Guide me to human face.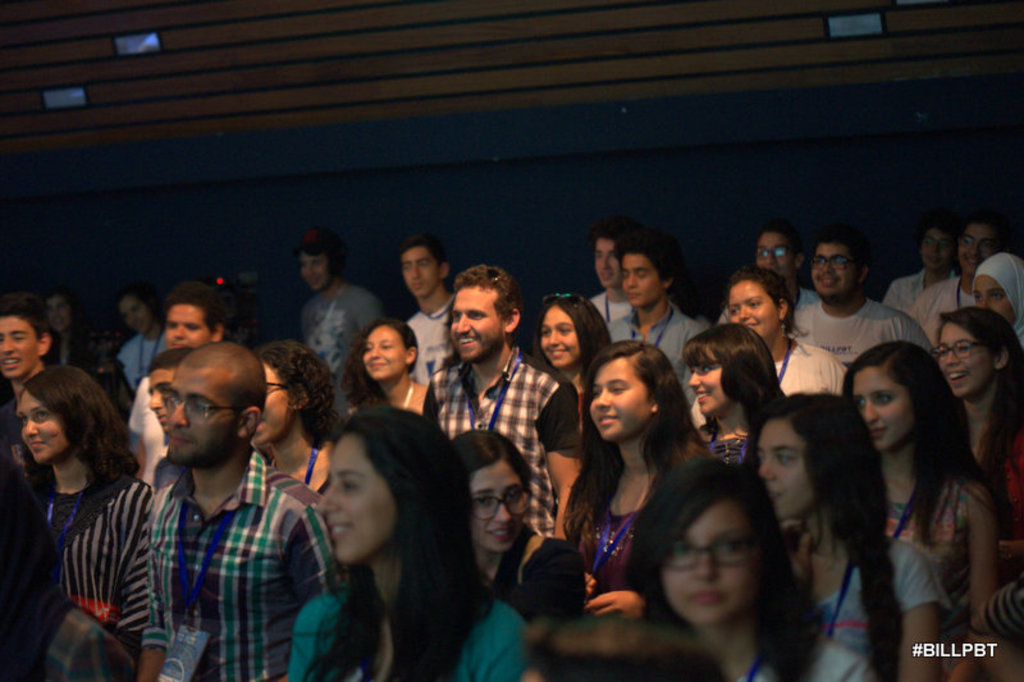
Guidance: bbox=(662, 500, 760, 628).
